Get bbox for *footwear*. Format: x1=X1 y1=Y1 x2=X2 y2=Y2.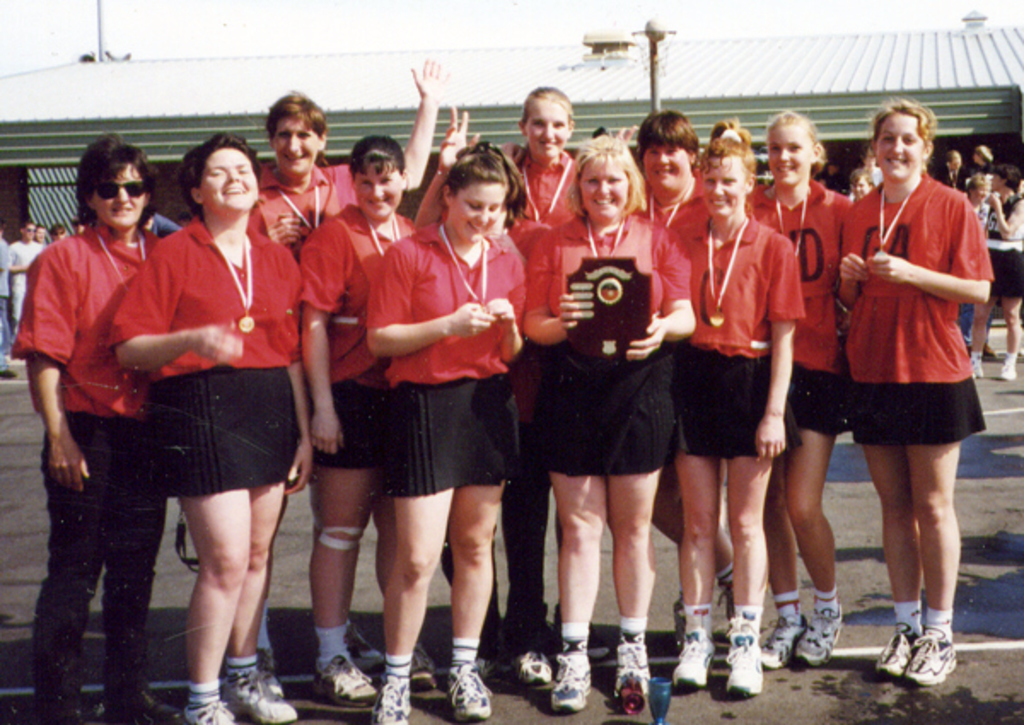
x1=411 y1=641 x2=435 y2=684.
